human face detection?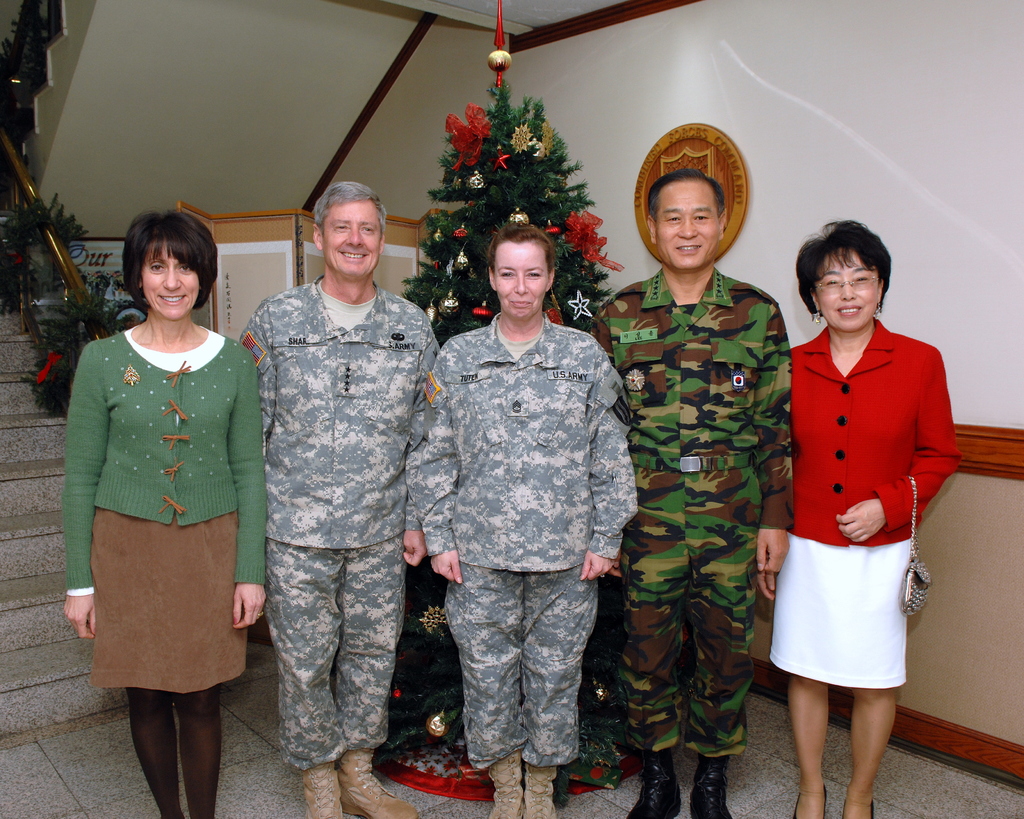
region(656, 178, 721, 272)
